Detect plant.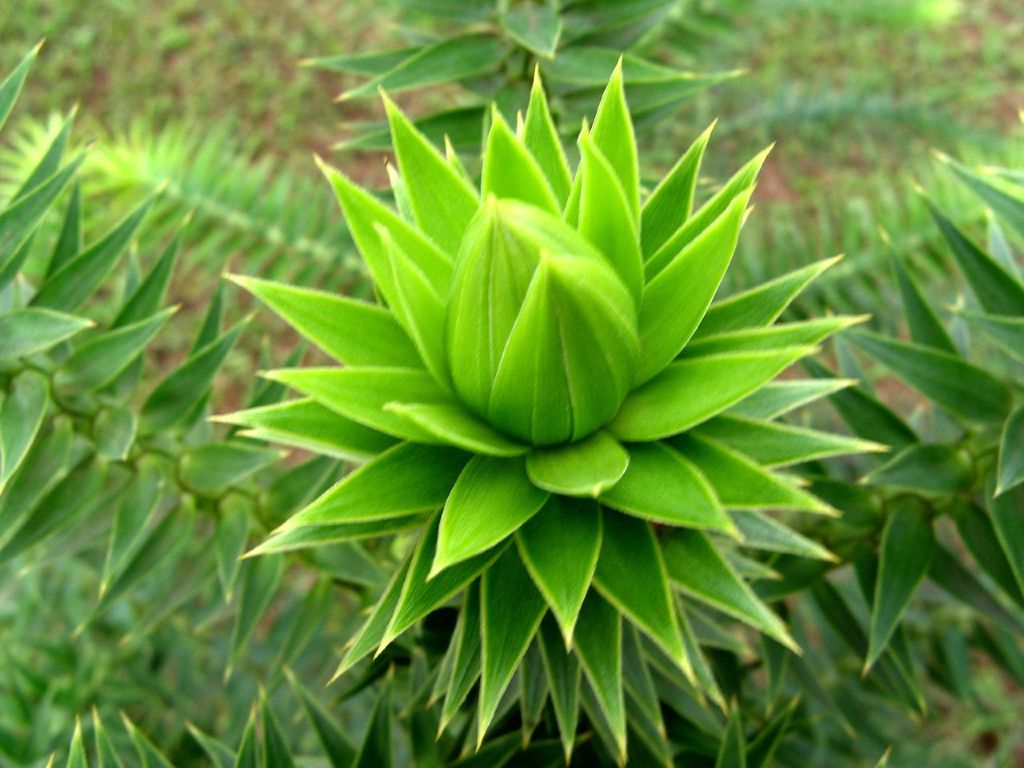
Detected at [left=0, top=35, right=401, bottom=767].
